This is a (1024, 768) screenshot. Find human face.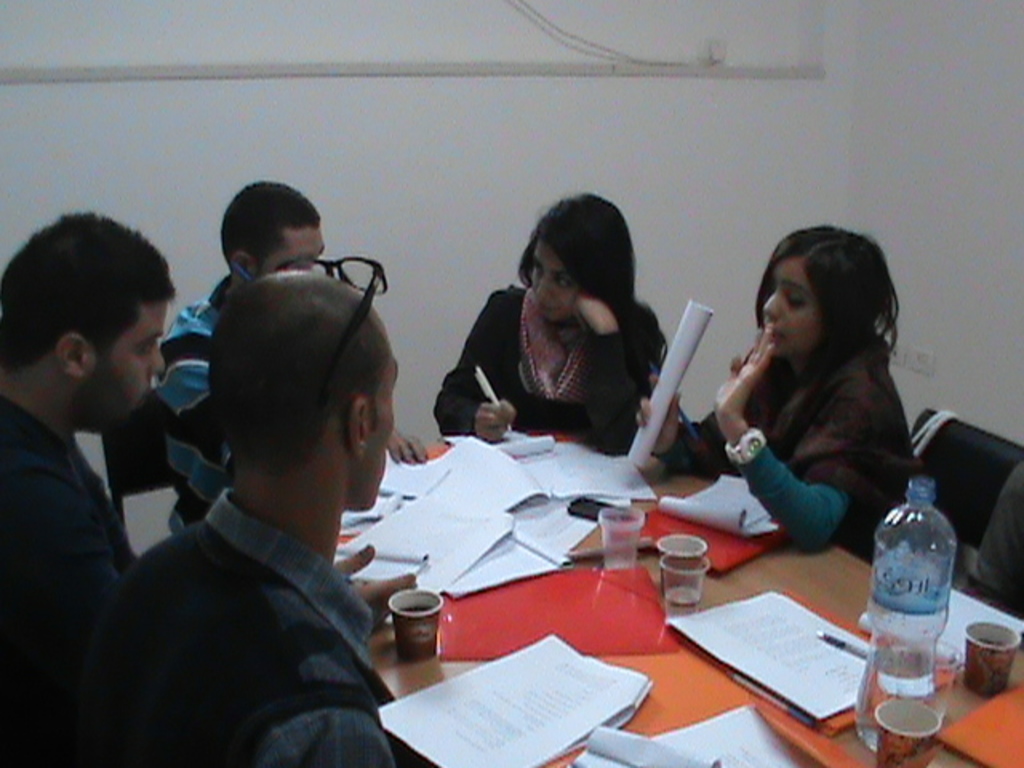
Bounding box: 757:254:822:355.
